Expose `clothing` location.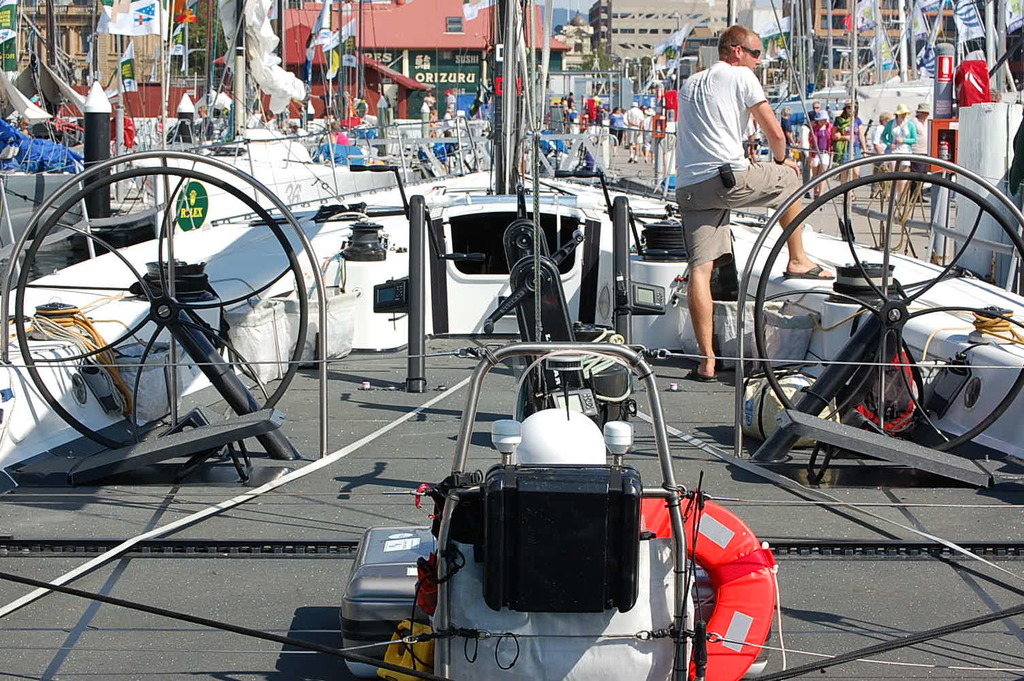
Exposed at select_region(595, 93, 601, 105).
